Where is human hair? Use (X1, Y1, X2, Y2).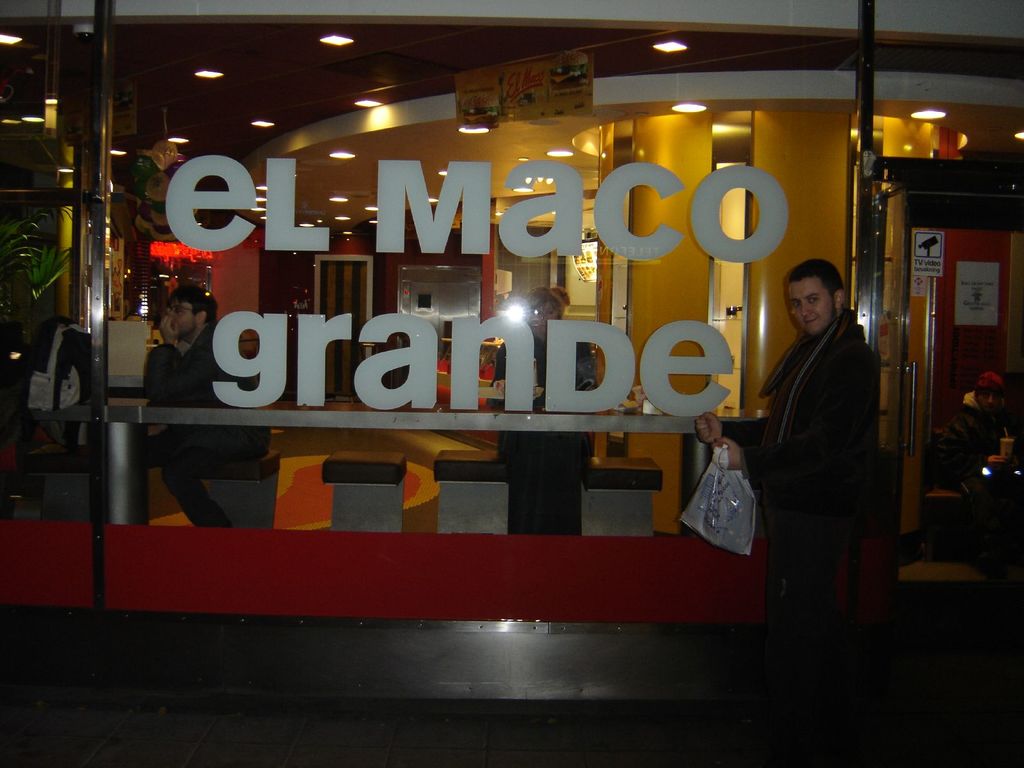
(526, 286, 563, 318).
